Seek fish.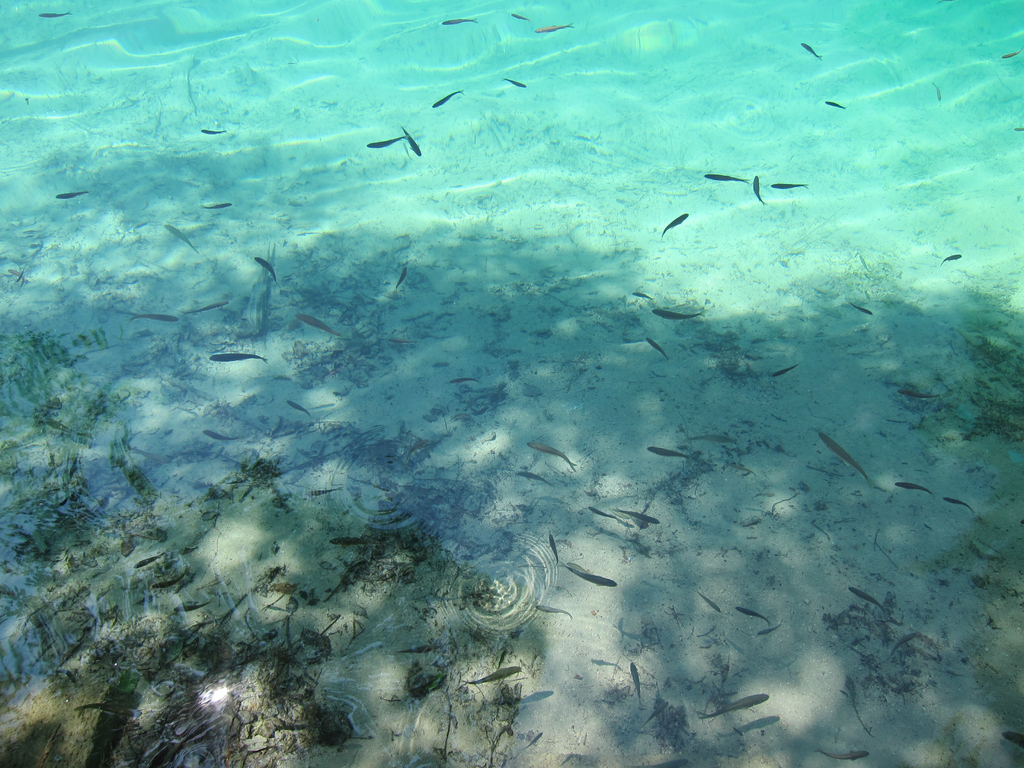
left=1000, top=47, right=1023, bottom=60.
